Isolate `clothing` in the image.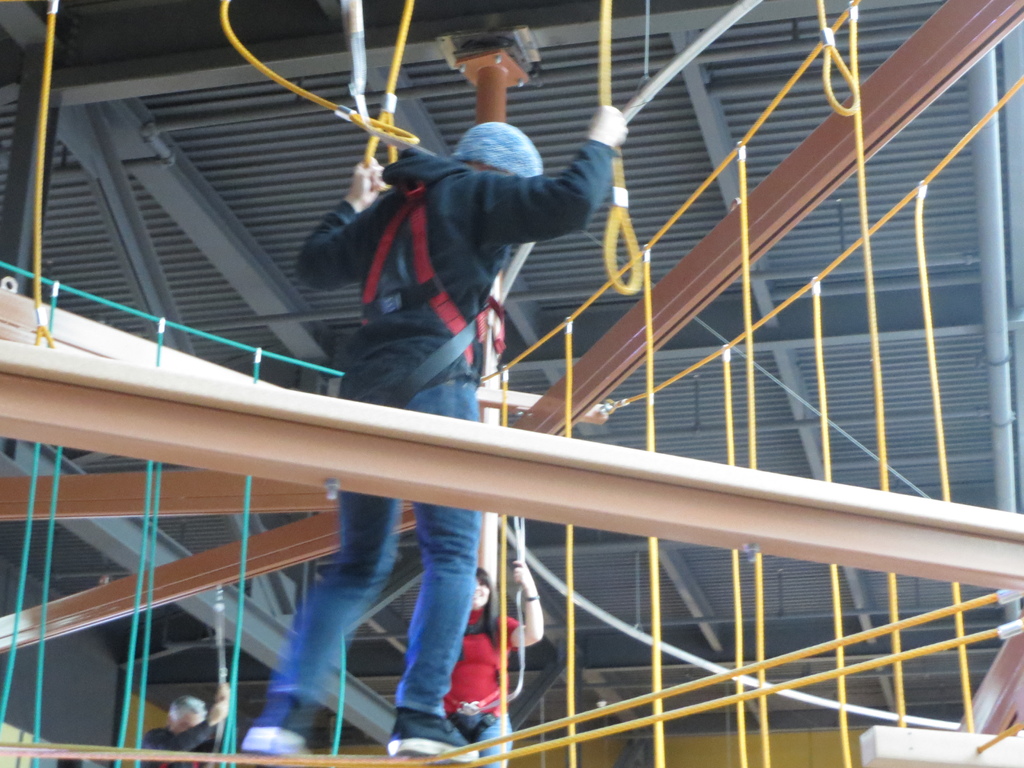
Isolated region: 247 137 623 715.
